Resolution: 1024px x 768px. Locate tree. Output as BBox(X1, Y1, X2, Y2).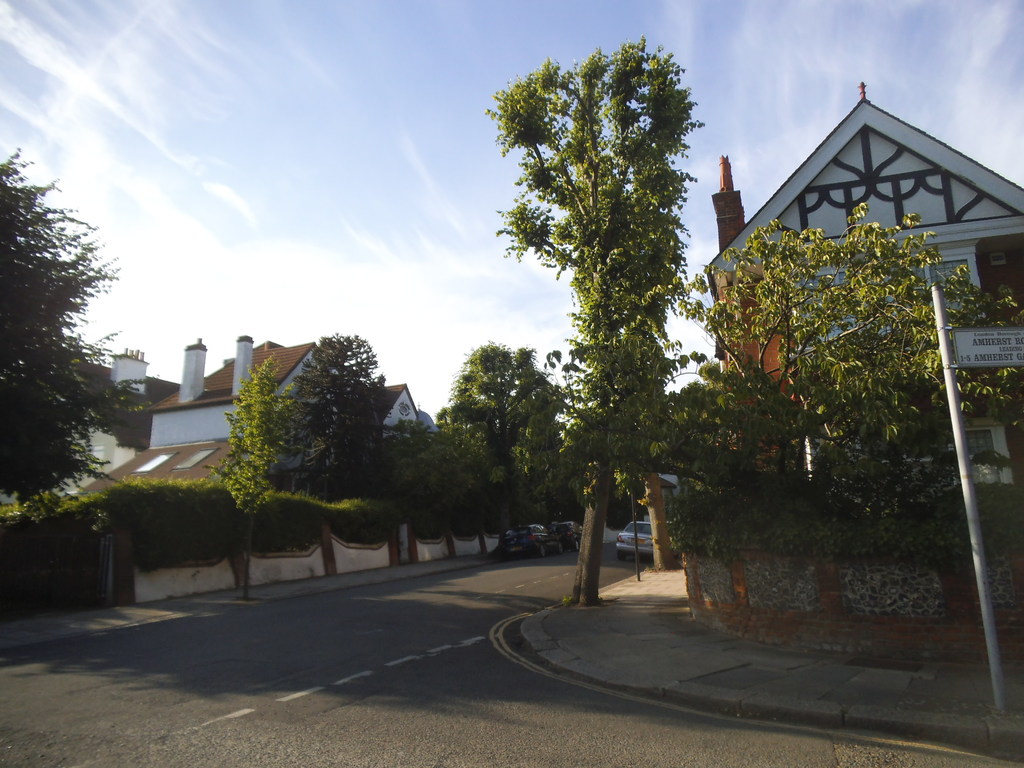
BBox(668, 202, 1020, 495).
